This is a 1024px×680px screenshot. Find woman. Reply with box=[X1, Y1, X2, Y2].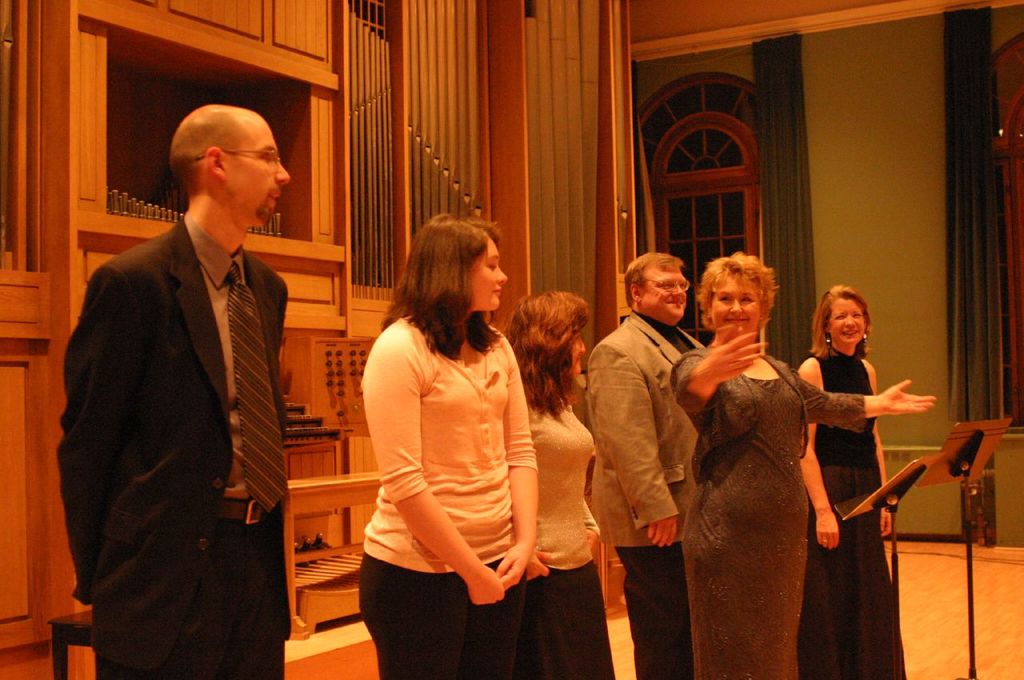
box=[351, 210, 565, 654].
